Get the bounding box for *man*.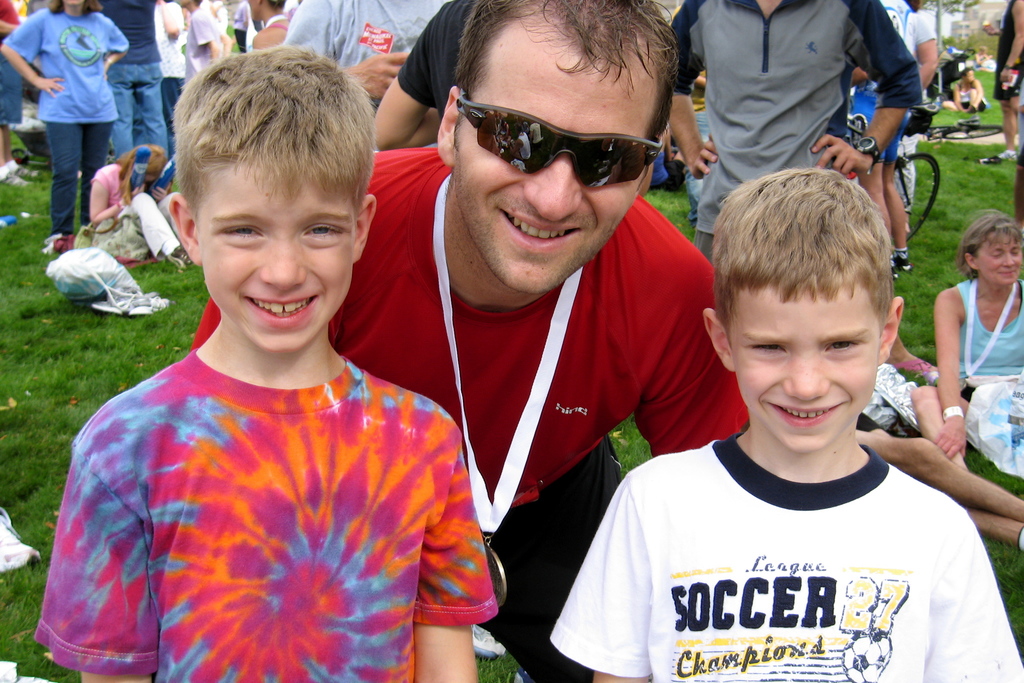
(left=12, top=0, right=127, bottom=232).
